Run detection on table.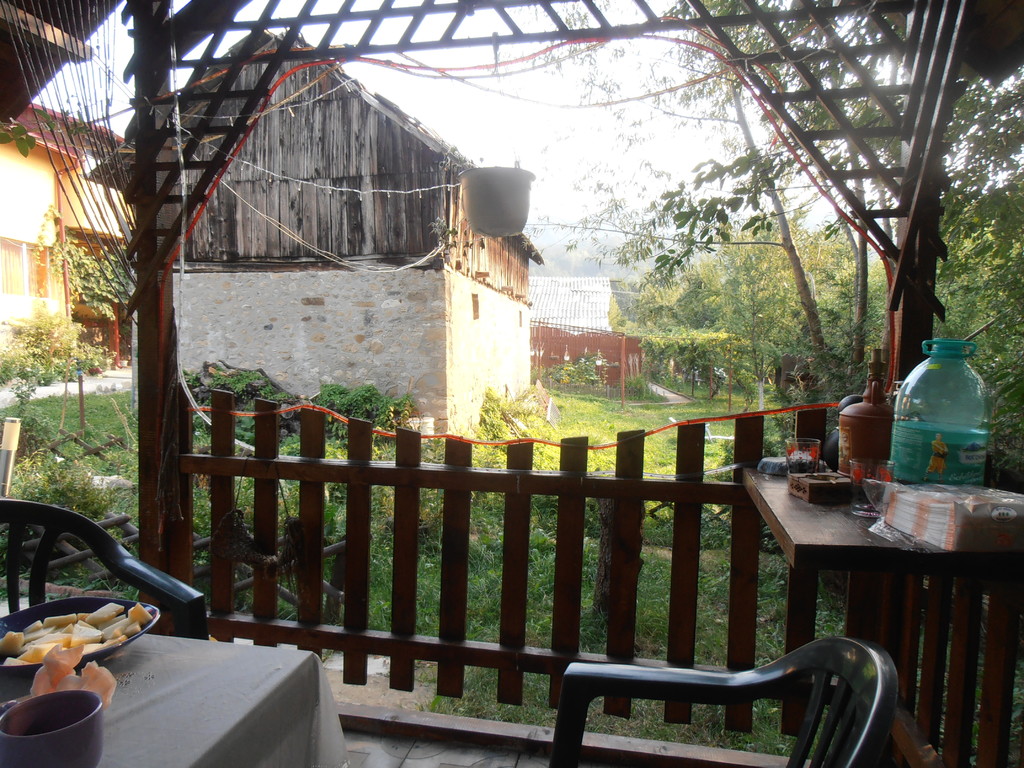
Result: x1=0, y1=628, x2=343, y2=767.
